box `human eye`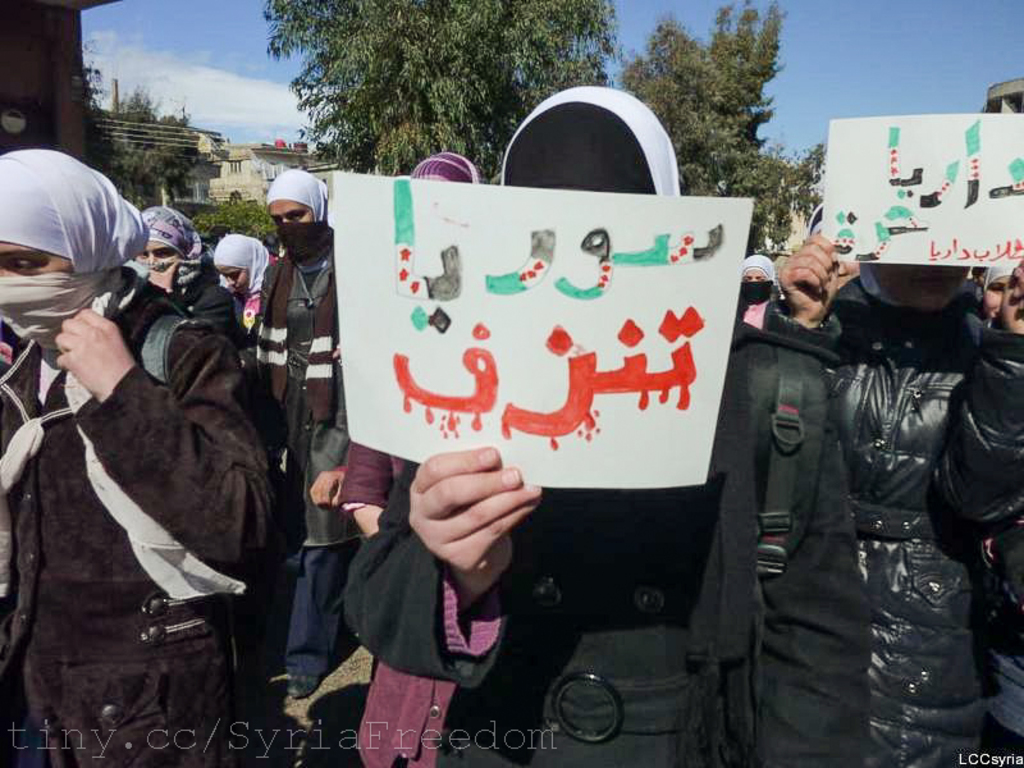
x1=154 y1=247 x2=177 y2=256
